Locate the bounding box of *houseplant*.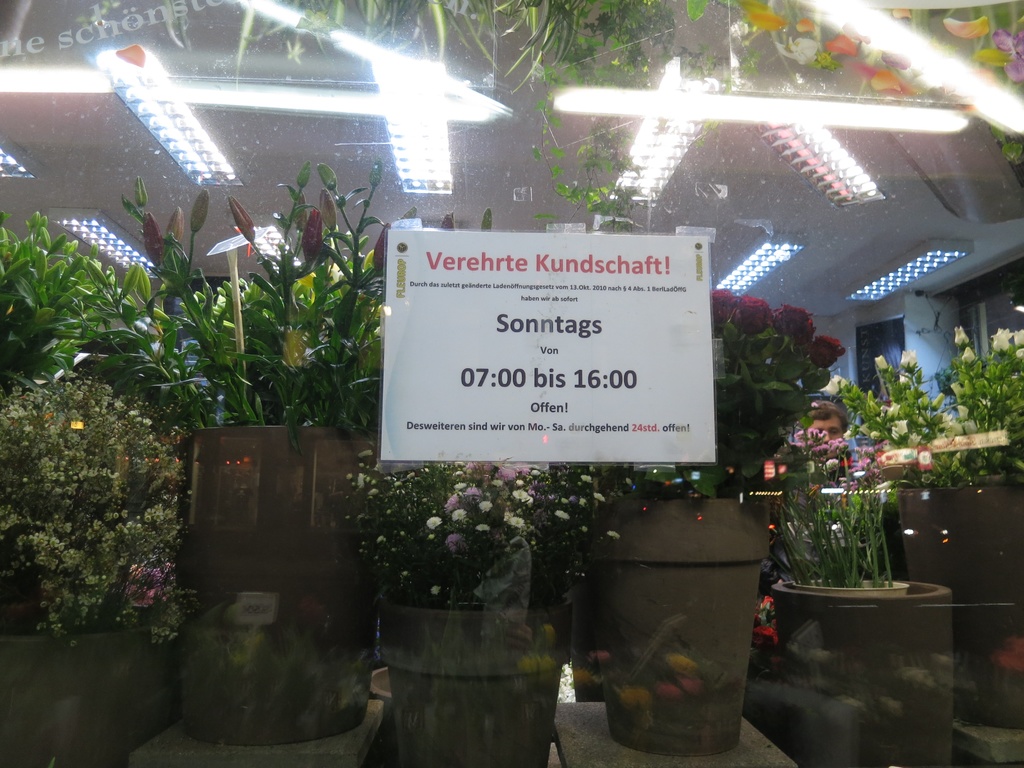
Bounding box: BBox(770, 454, 957, 767).
